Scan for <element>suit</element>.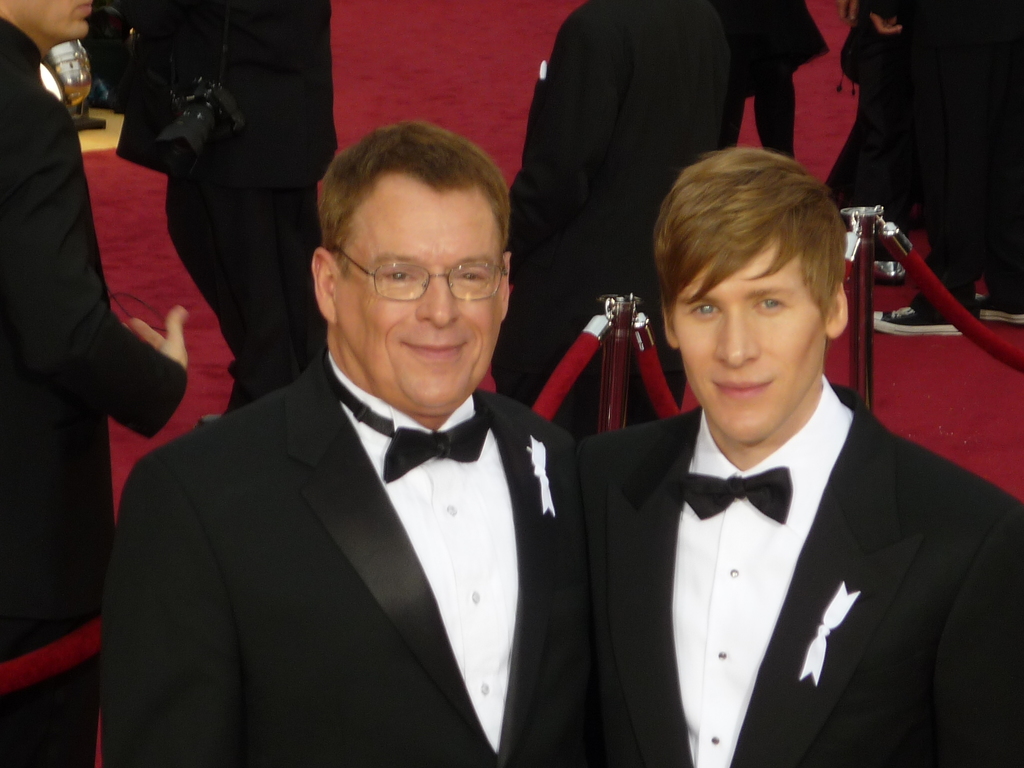
Scan result: <region>505, 4, 752, 438</region>.
